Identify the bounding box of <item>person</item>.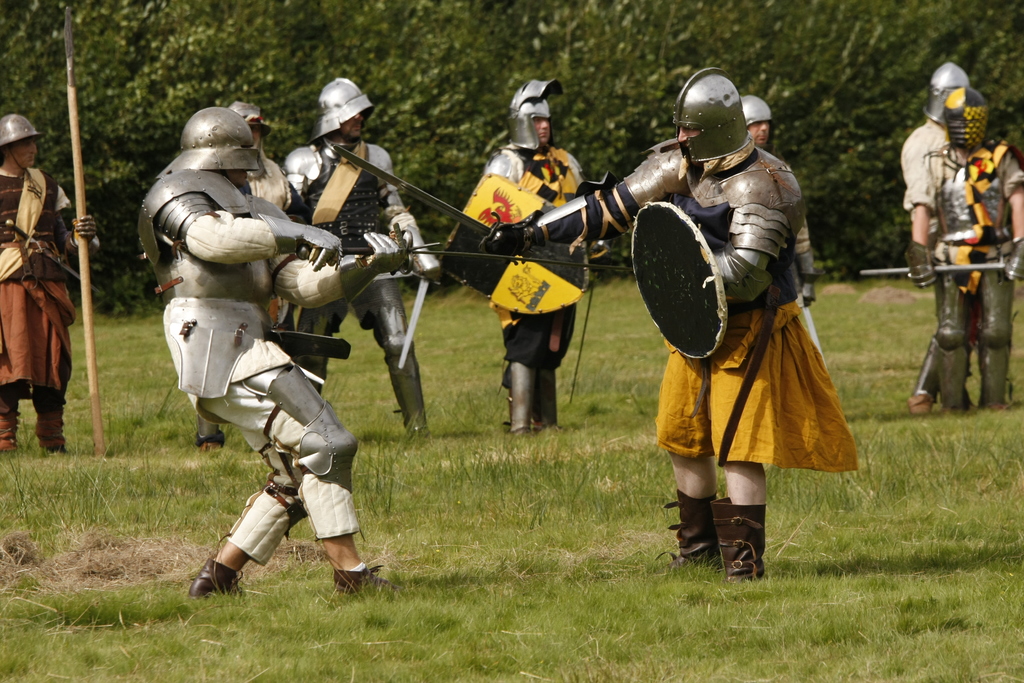
l=896, t=58, r=976, b=420.
